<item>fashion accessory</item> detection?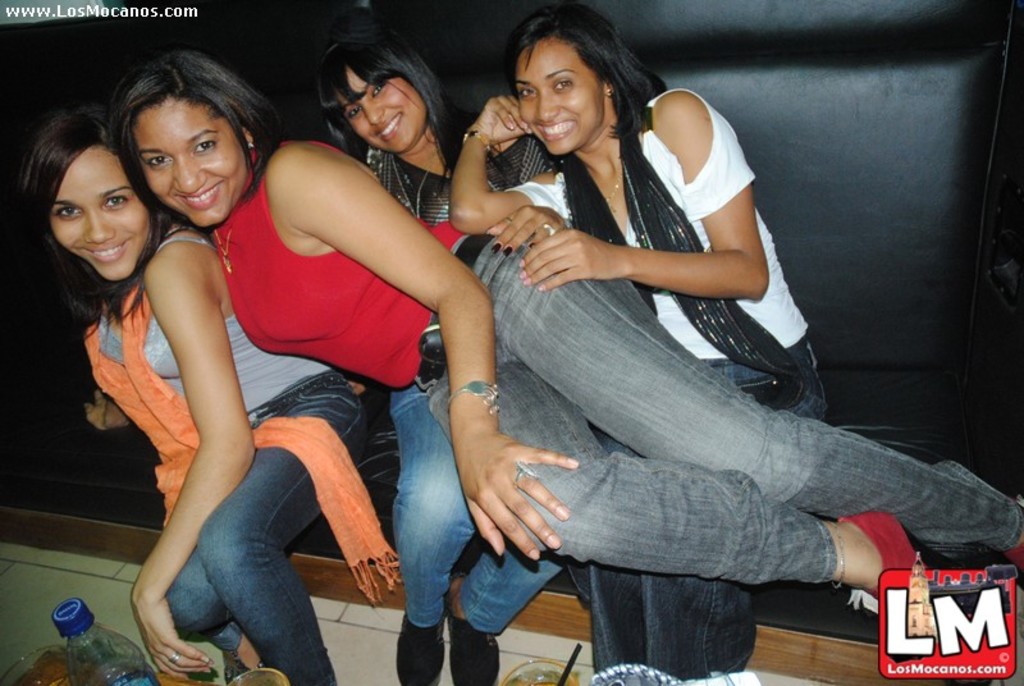
396, 612, 445, 685
